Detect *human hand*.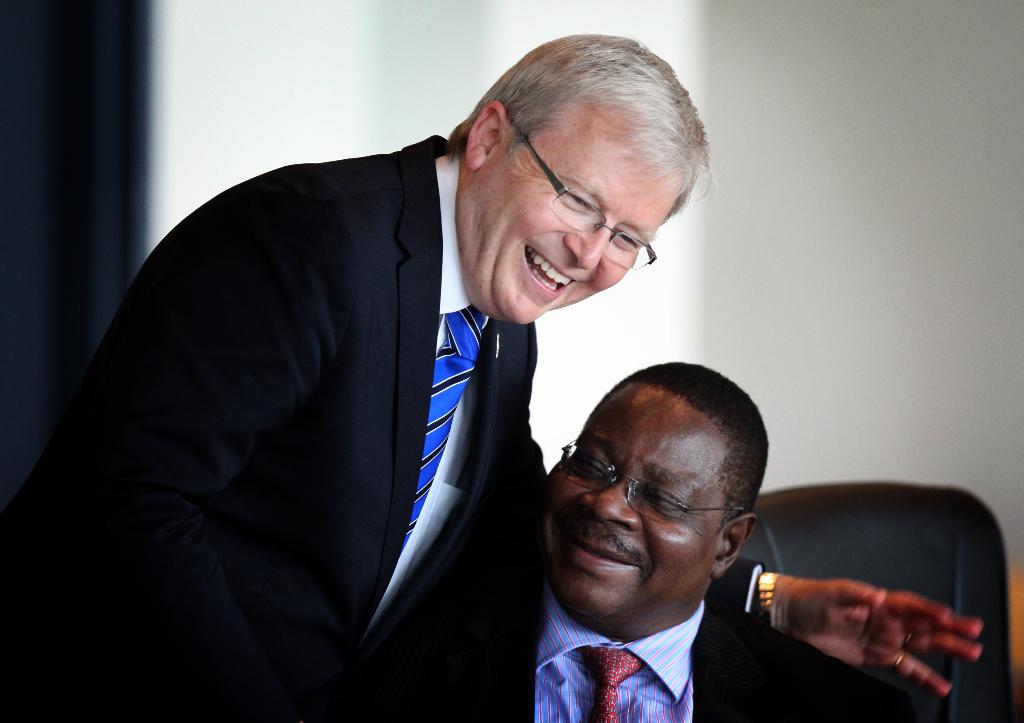
Detected at detection(785, 574, 985, 701).
